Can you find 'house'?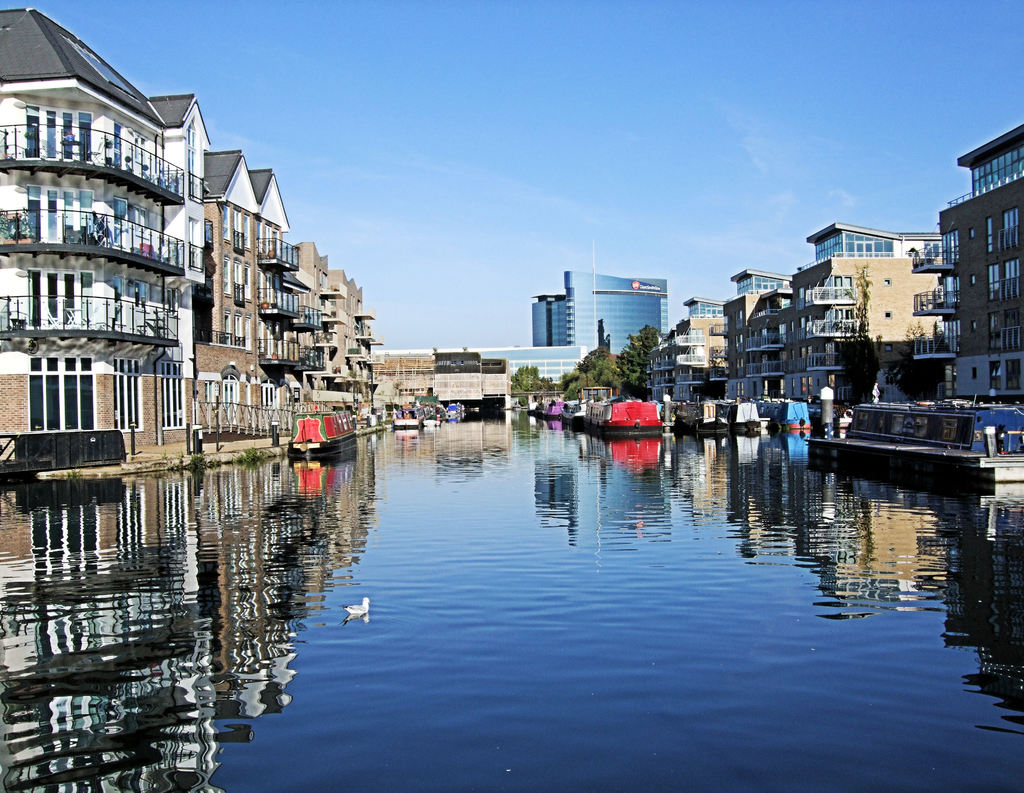
Yes, bounding box: bbox=[649, 301, 717, 414].
